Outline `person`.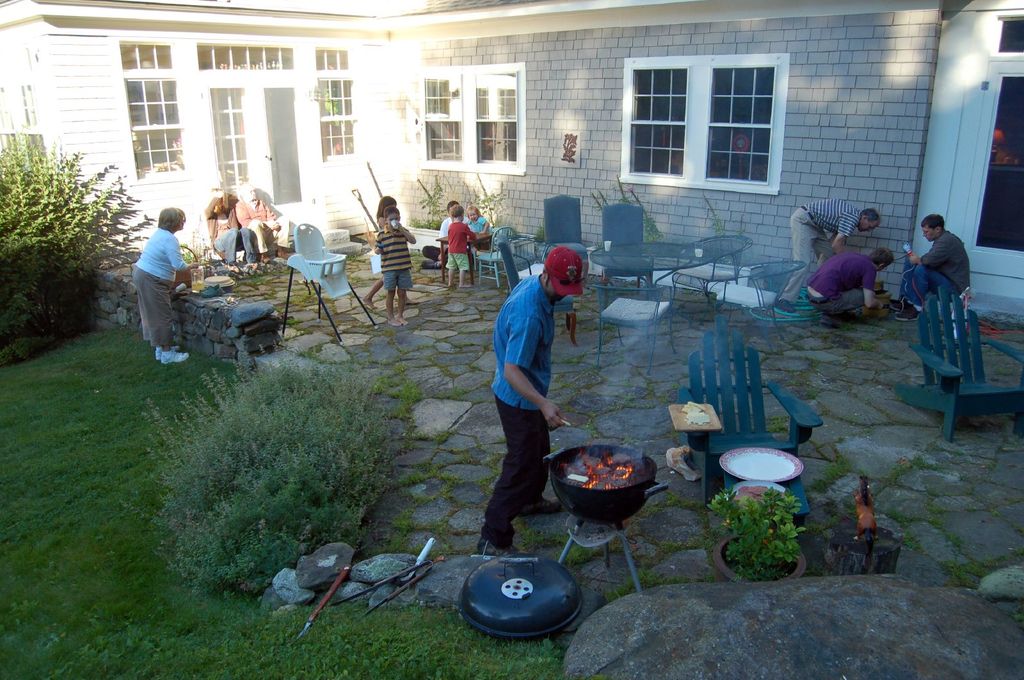
Outline: x1=204 y1=186 x2=256 y2=273.
